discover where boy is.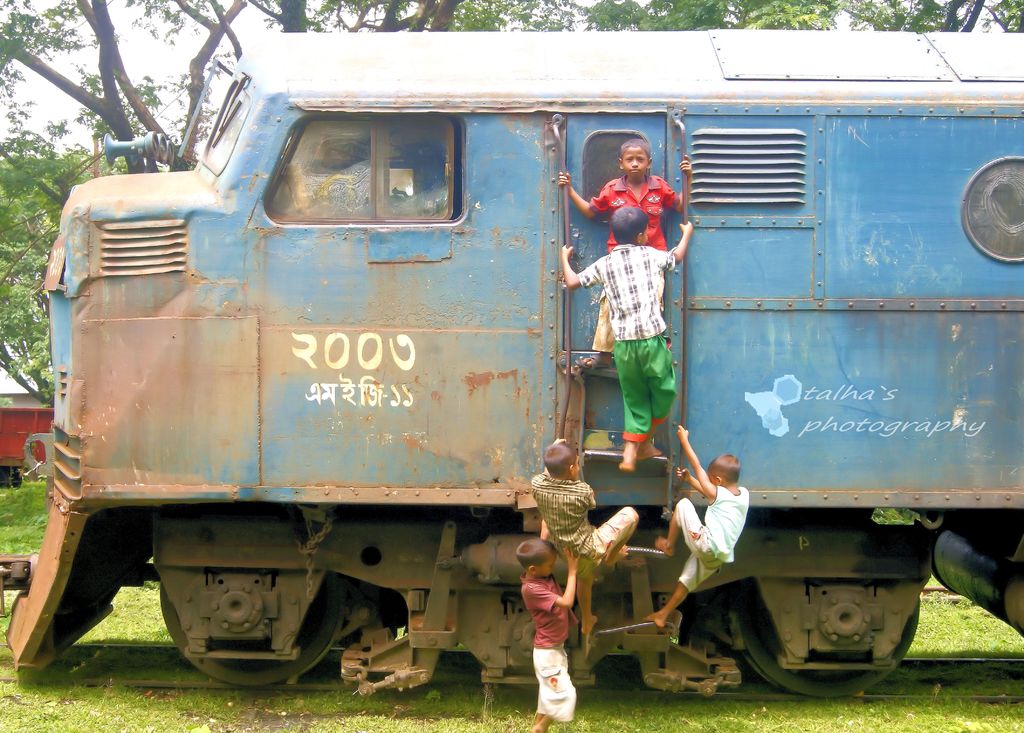
Discovered at box=[517, 520, 580, 732].
